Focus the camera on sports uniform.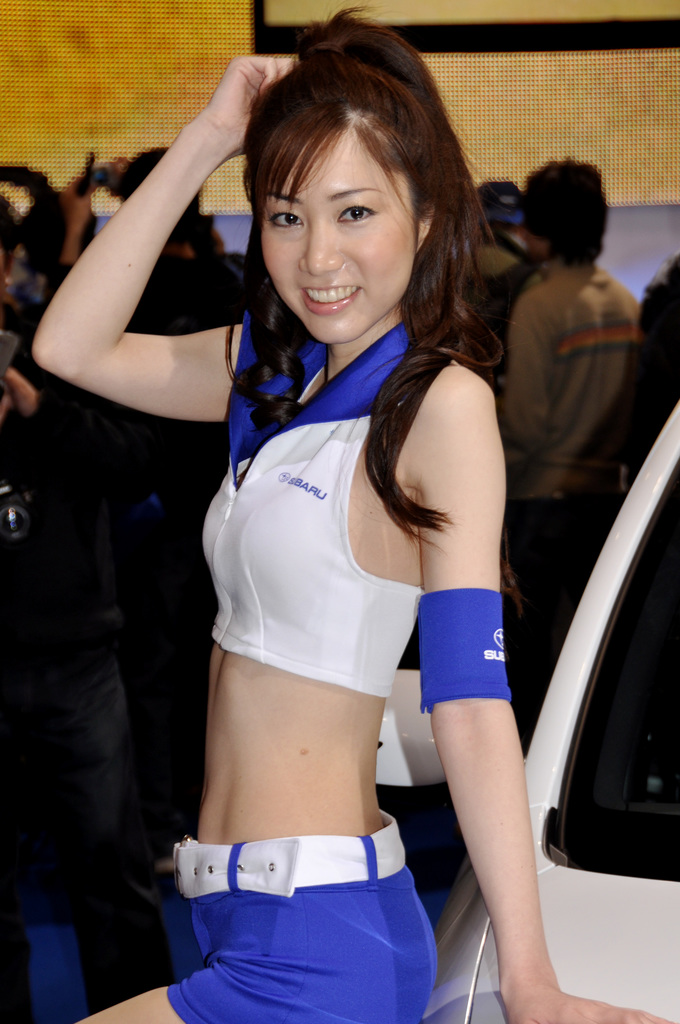
Focus region: x1=199, y1=323, x2=425, y2=689.
